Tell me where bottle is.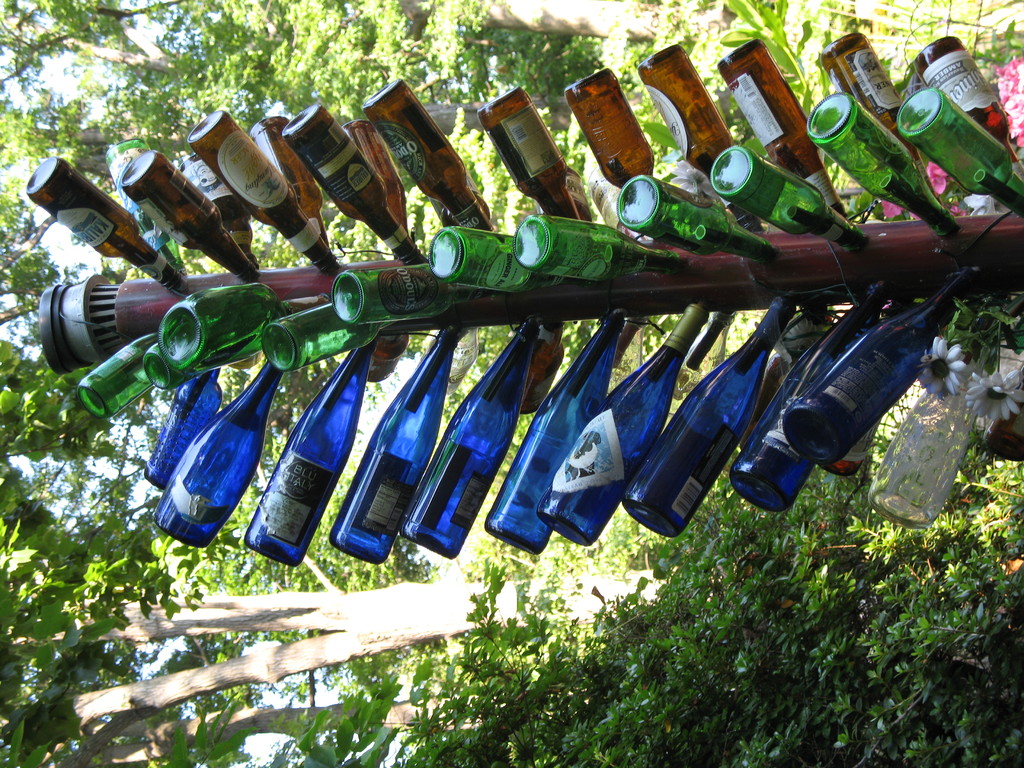
bottle is at l=191, t=99, r=356, b=291.
